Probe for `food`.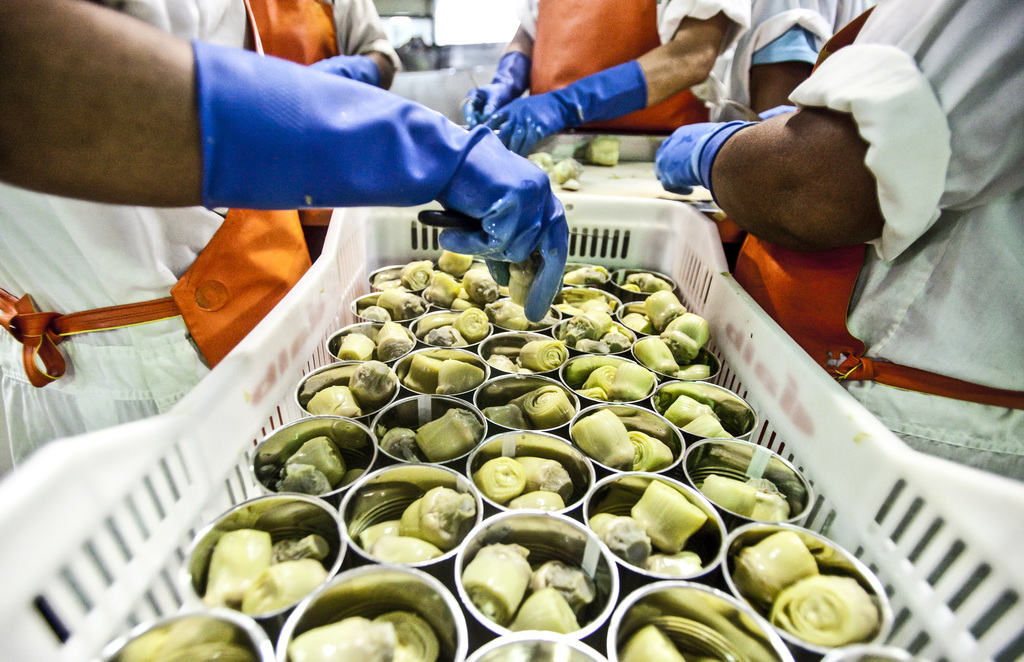
Probe result: (425, 270, 460, 309).
